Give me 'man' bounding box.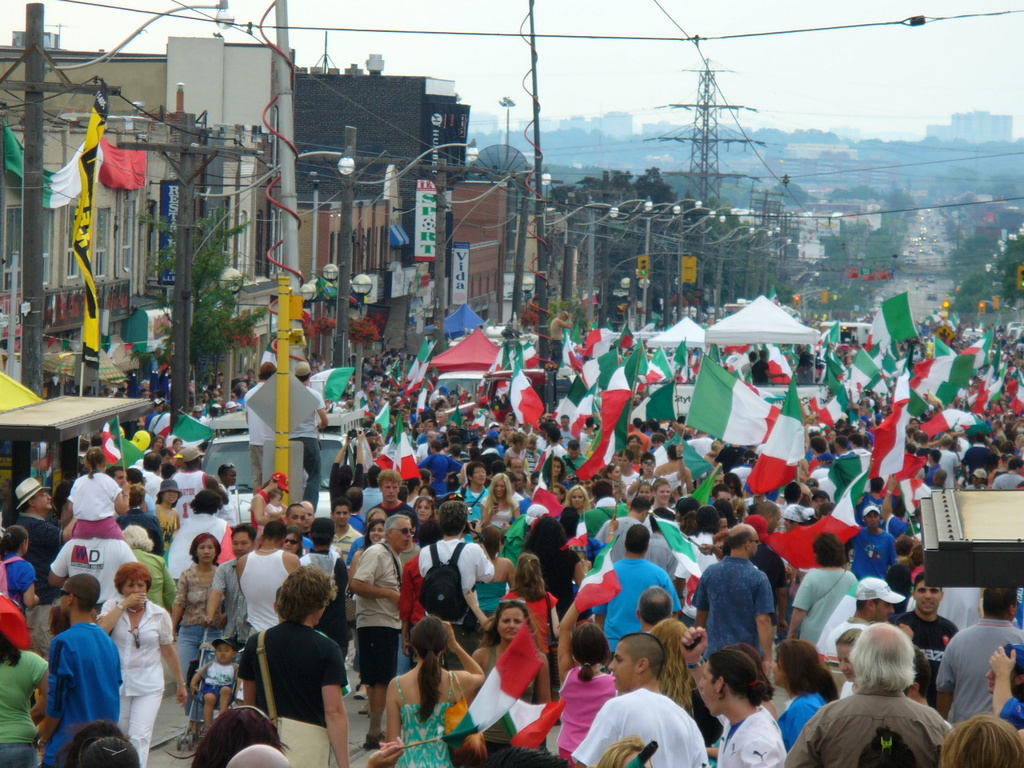
rect(418, 501, 497, 666).
